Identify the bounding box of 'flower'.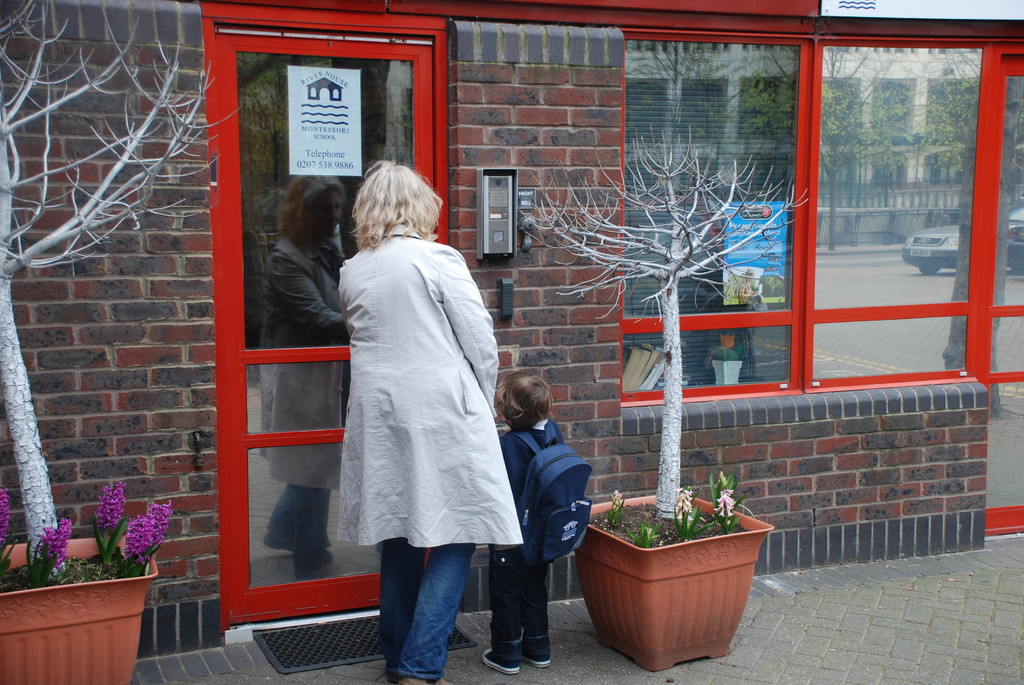
[left=39, top=518, right=70, bottom=574].
